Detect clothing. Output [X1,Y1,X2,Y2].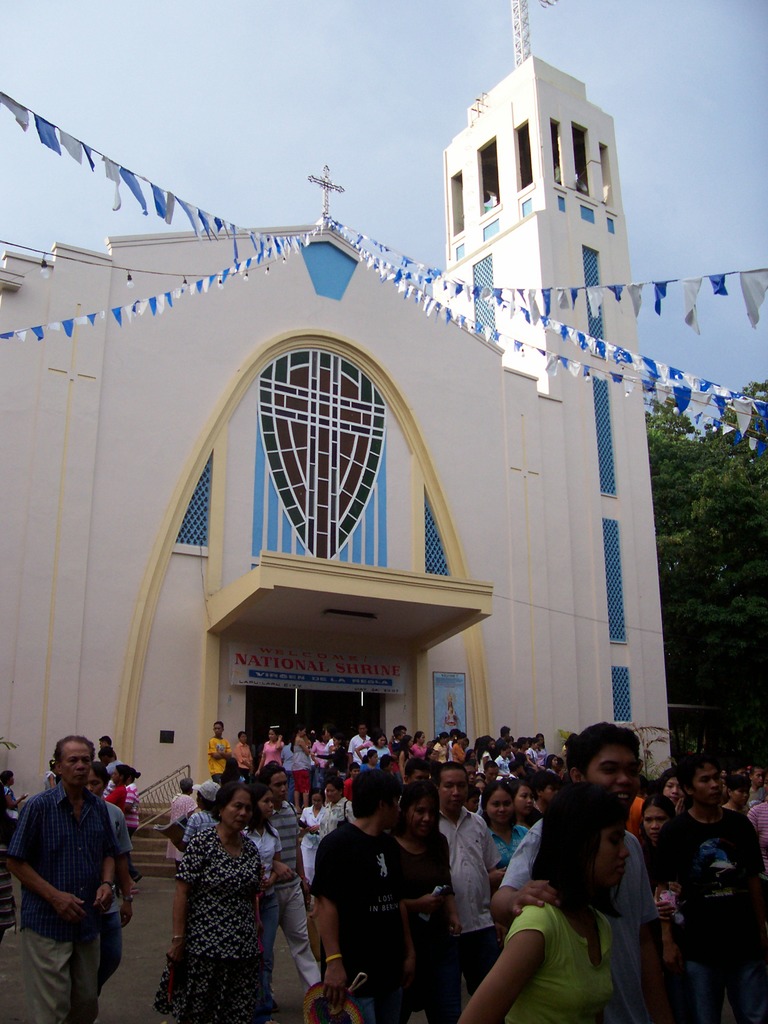
[387,826,461,1023].
